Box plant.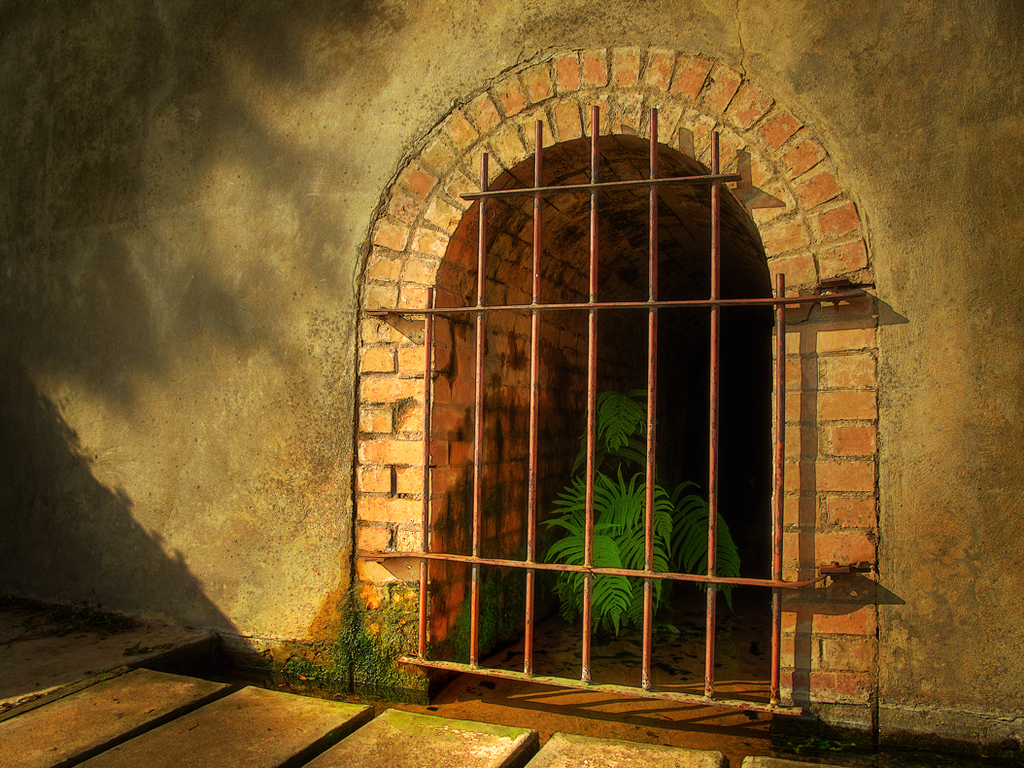
x1=537 y1=360 x2=757 y2=647.
